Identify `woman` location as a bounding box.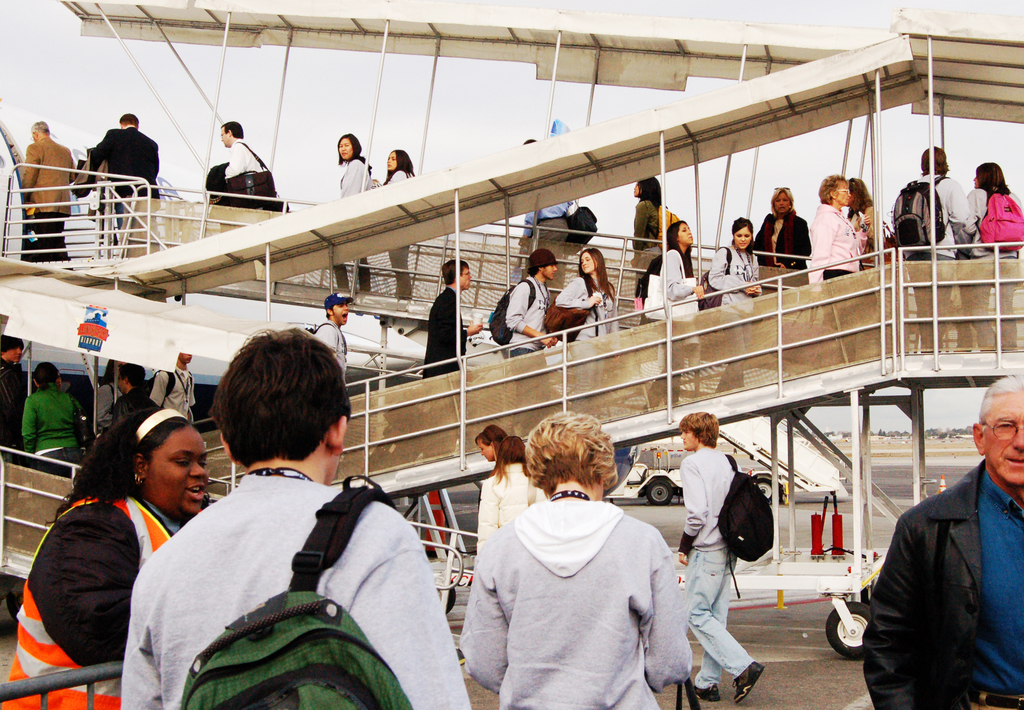
{"x1": 956, "y1": 161, "x2": 1019, "y2": 255}.
